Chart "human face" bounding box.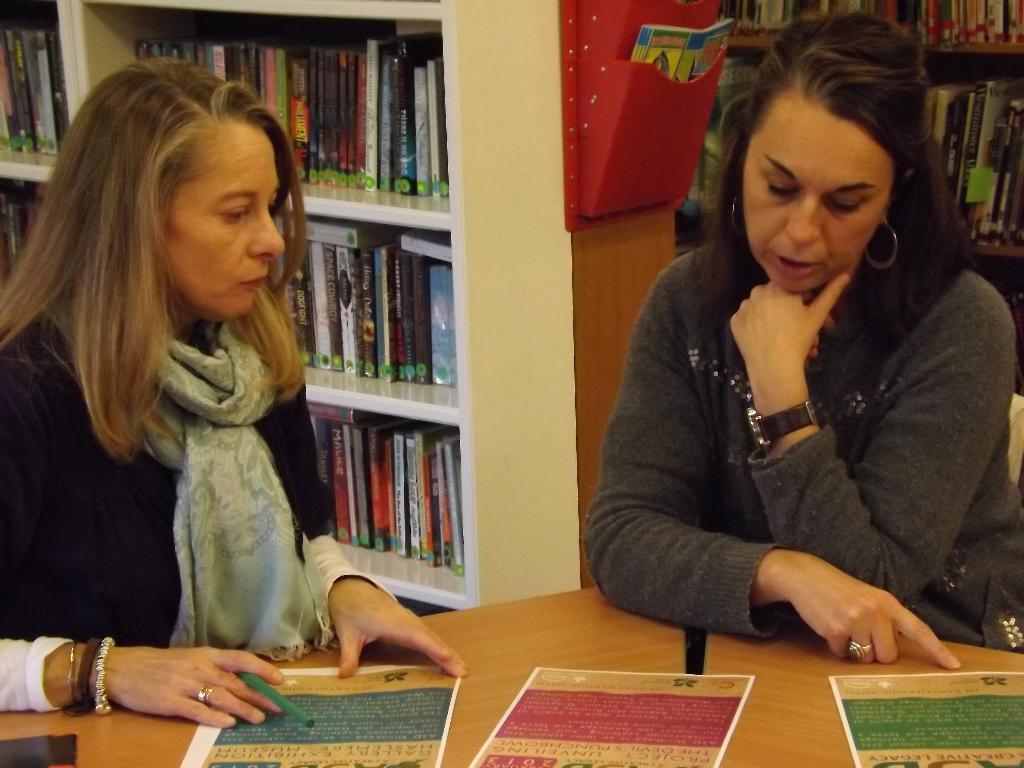
Charted: <region>741, 99, 893, 290</region>.
